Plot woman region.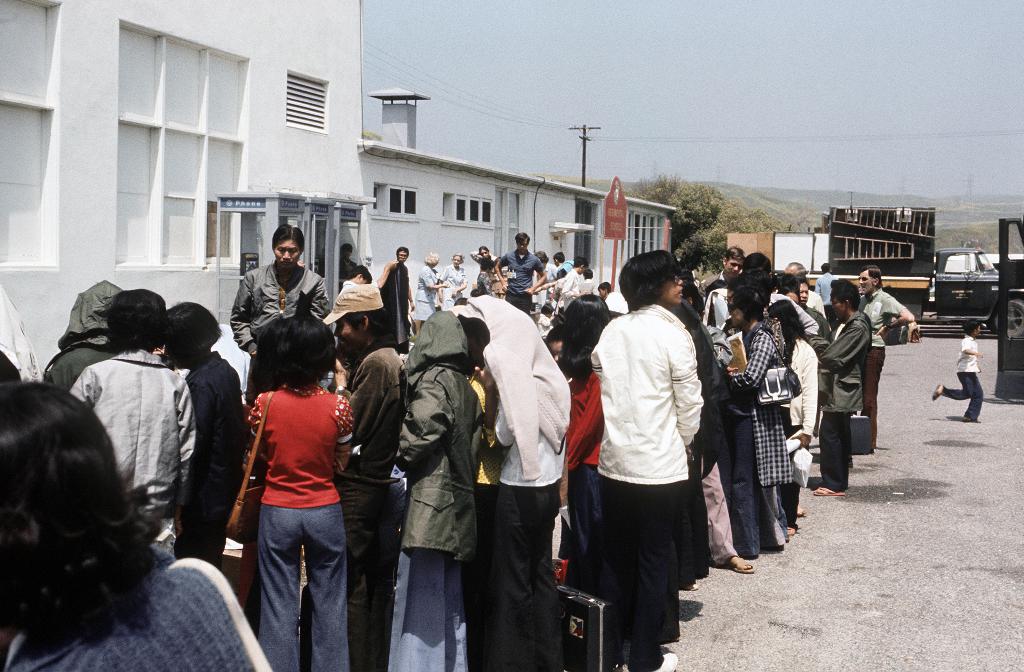
Plotted at select_region(408, 249, 446, 337).
